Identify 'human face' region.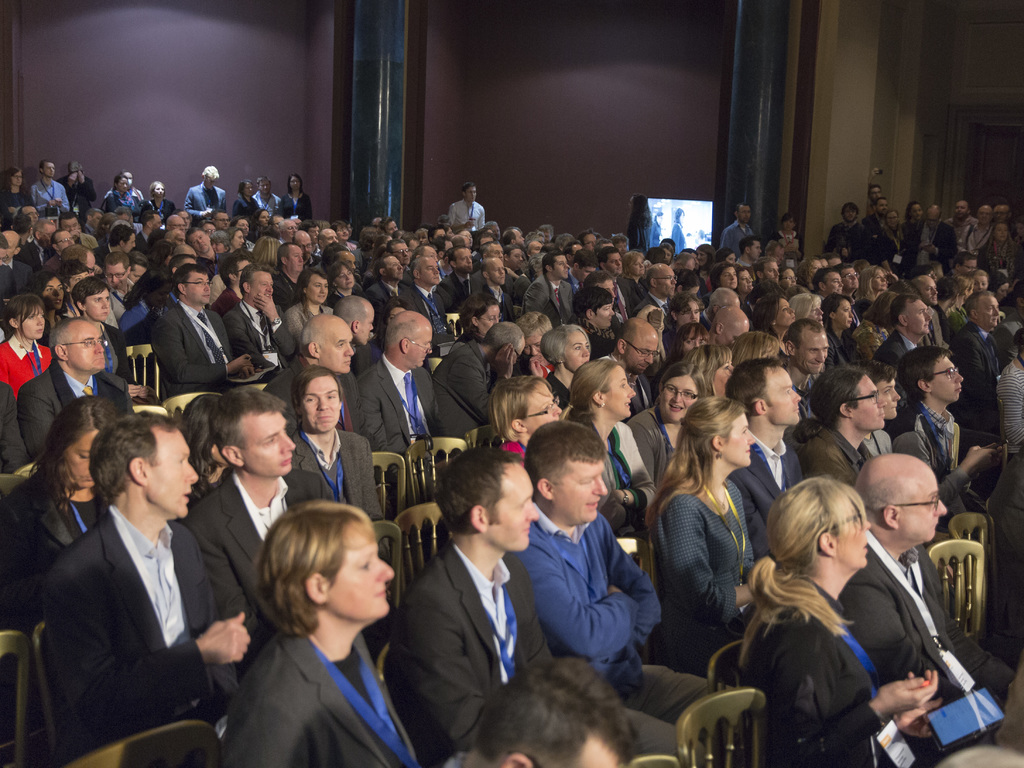
Region: <box>64,432,95,487</box>.
